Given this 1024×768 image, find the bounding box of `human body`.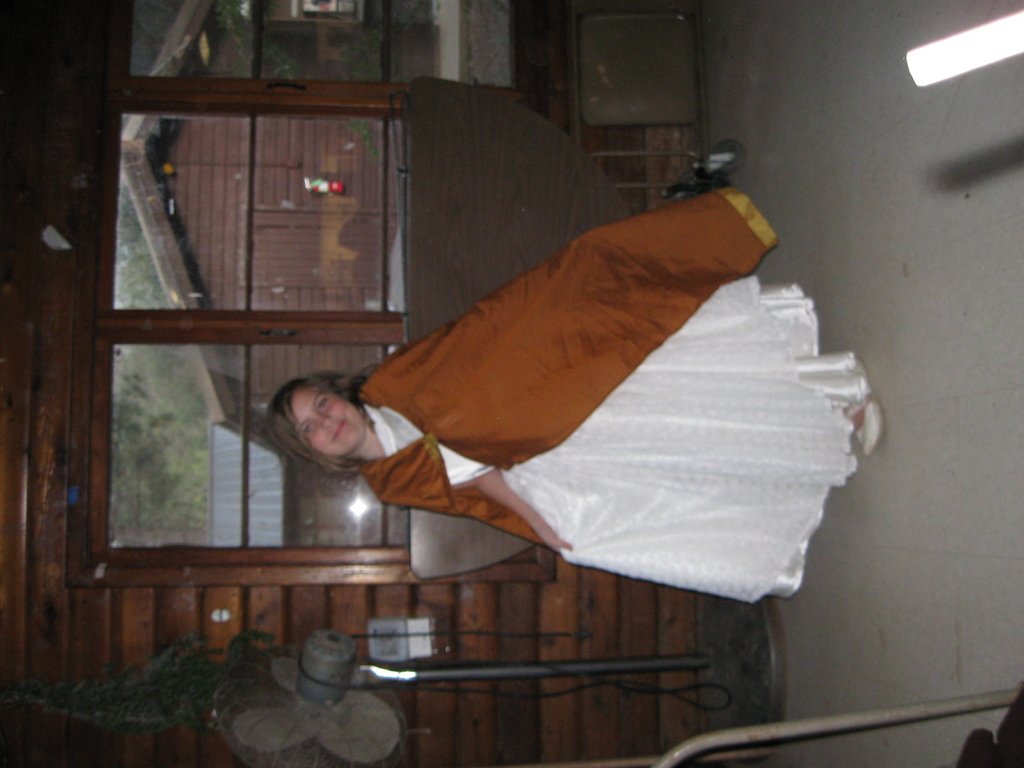
{"left": 307, "top": 178, "right": 831, "bottom": 611}.
